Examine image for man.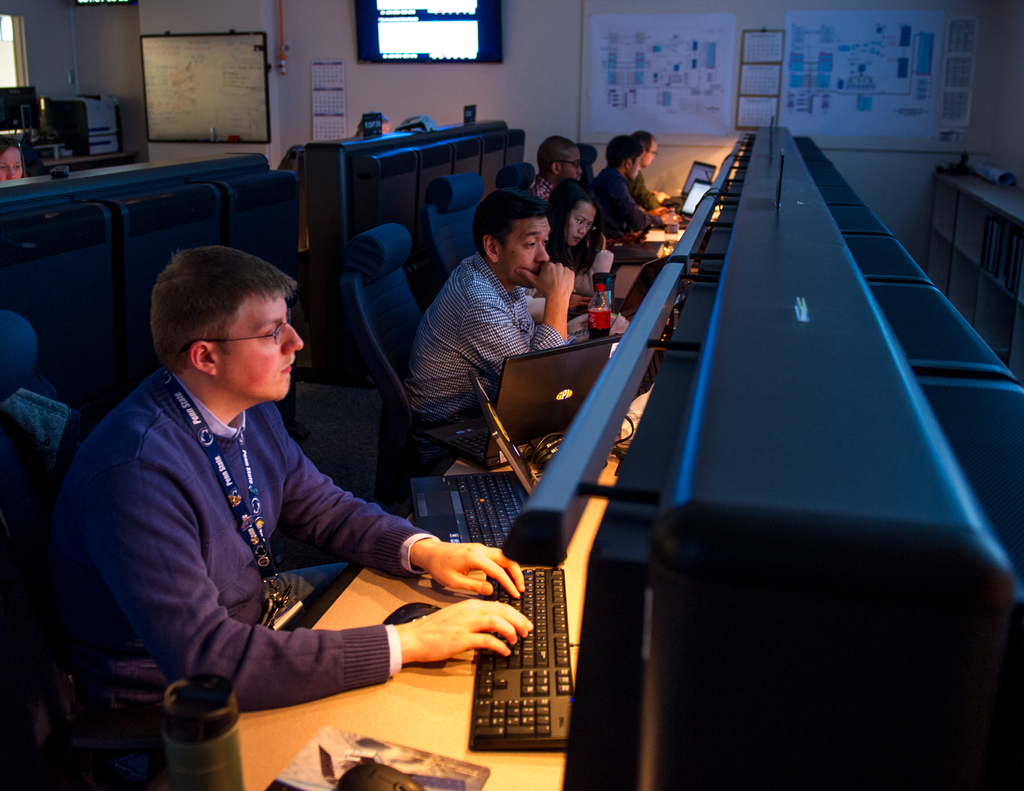
Examination result: bbox=(400, 189, 577, 440).
